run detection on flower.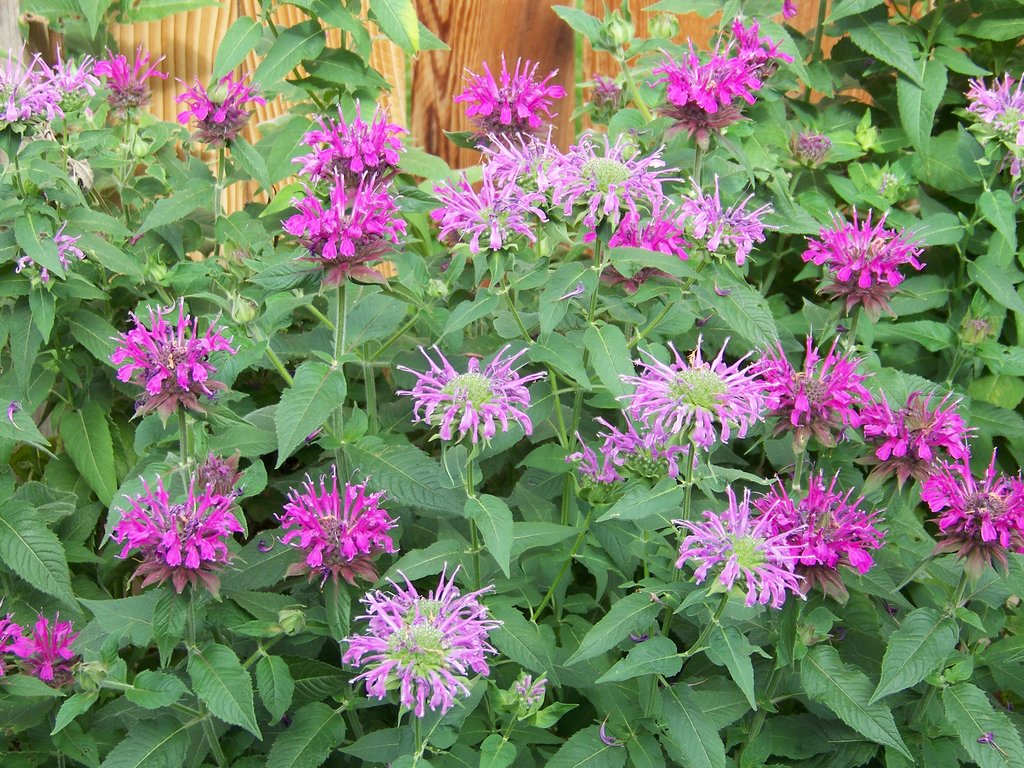
Result: {"left": 282, "top": 164, "right": 410, "bottom": 262}.
